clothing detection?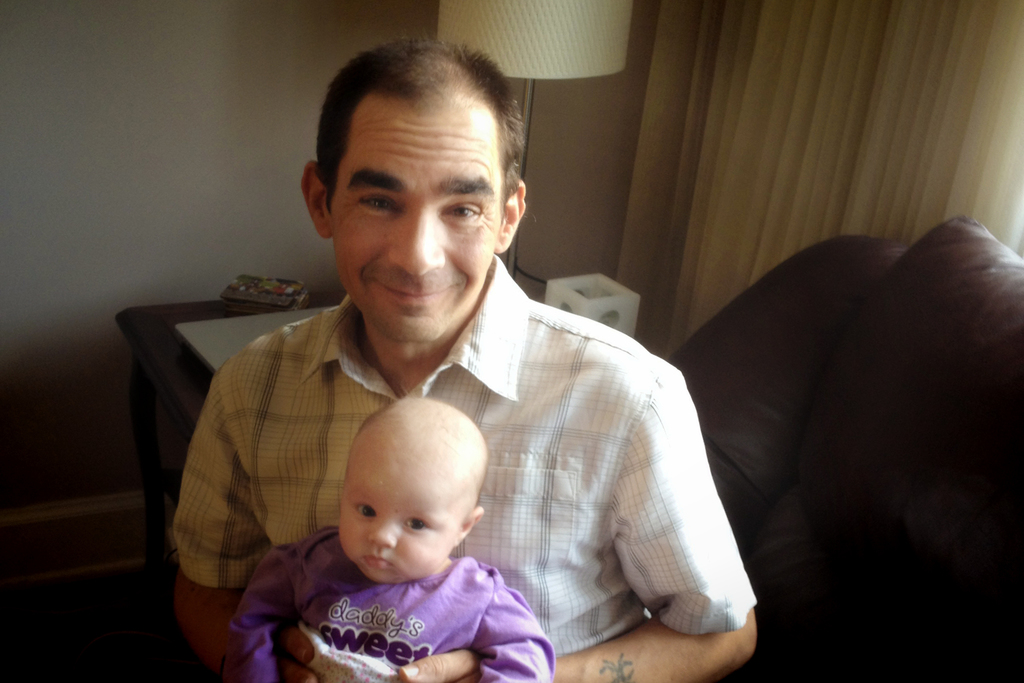
{"x1": 229, "y1": 520, "x2": 552, "y2": 682}
